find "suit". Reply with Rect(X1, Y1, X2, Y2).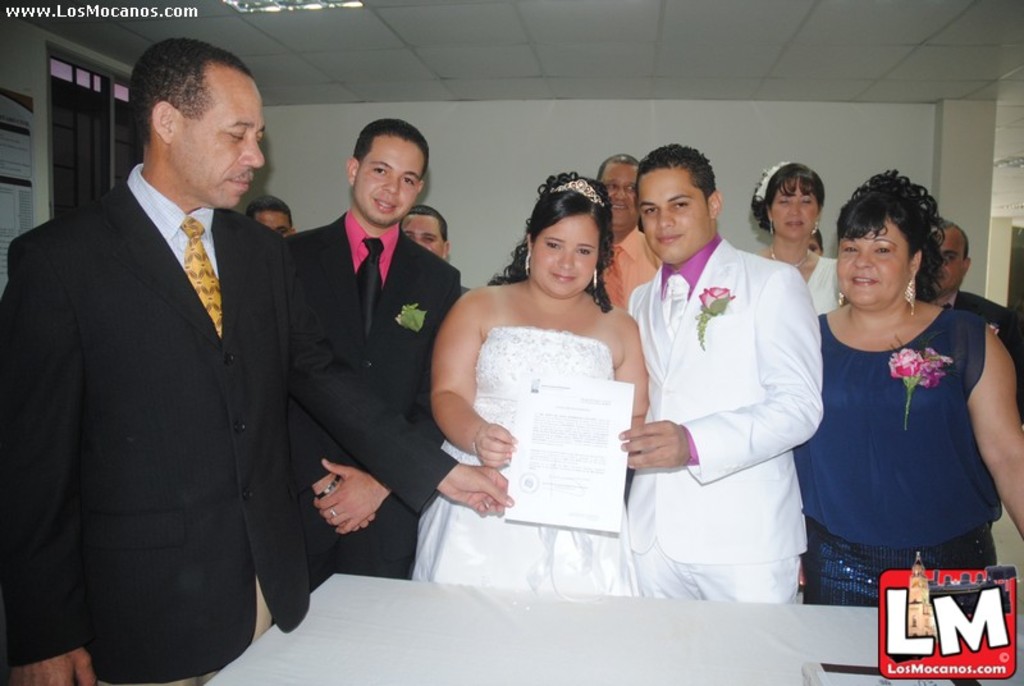
Rect(9, 19, 294, 685).
